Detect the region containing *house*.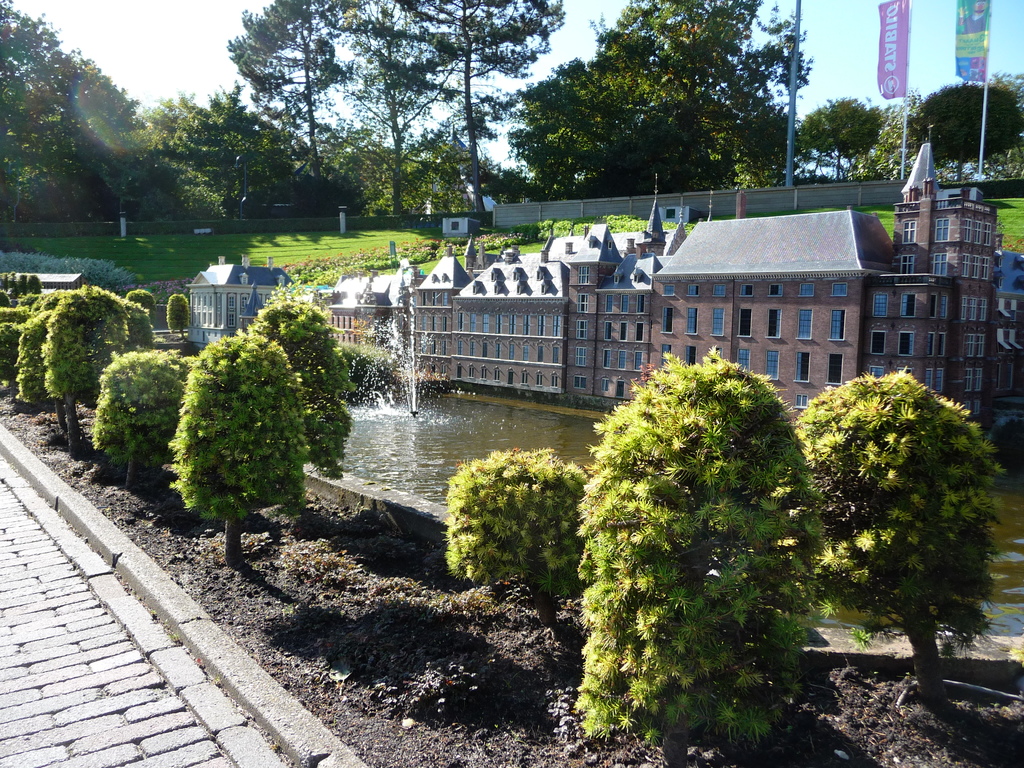
(1, 271, 81, 298).
